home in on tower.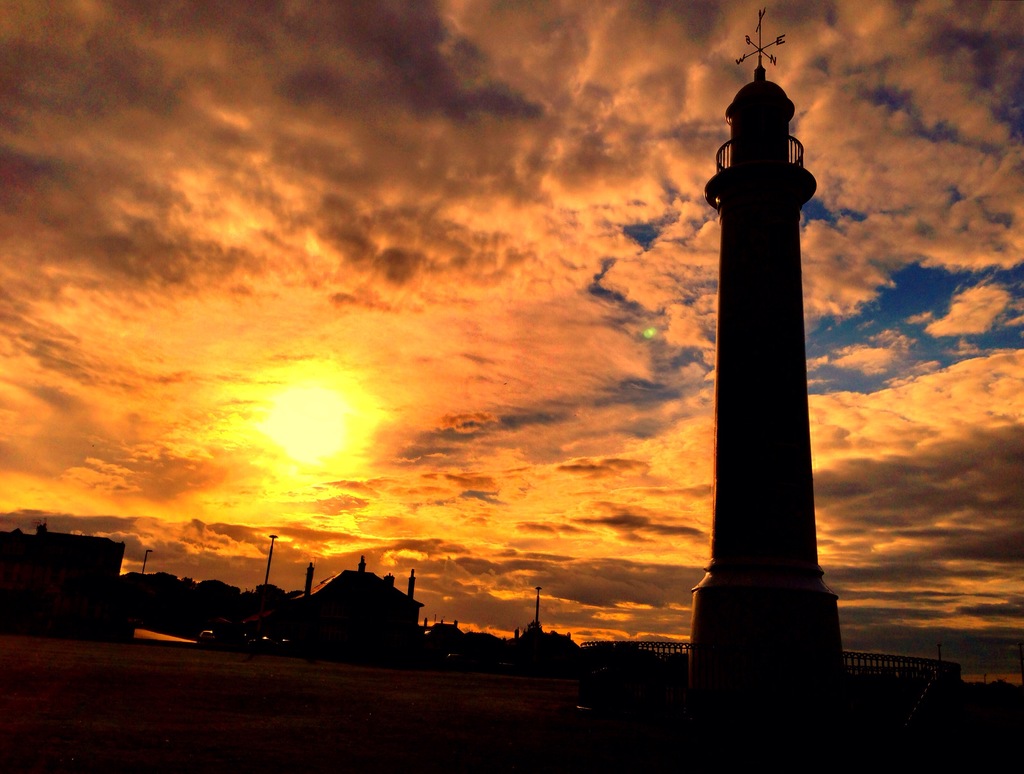
Homed in at pyautogui.locateOnScreen(671, 18, 872, 681).
